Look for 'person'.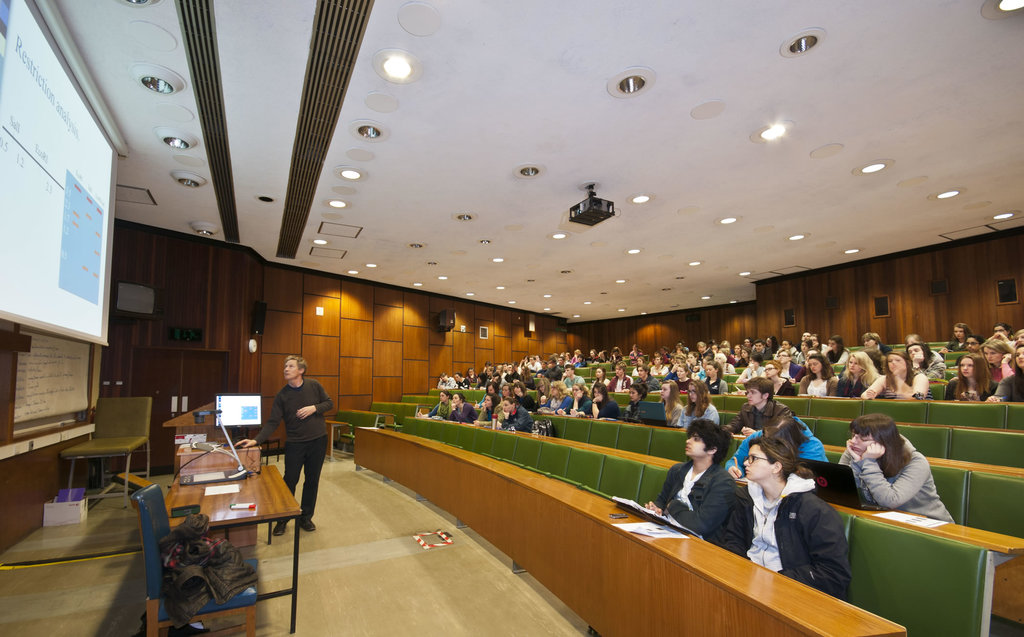
Found: {"x1": 836, "y1": 417, "x2": 954, "y2": 522}.
